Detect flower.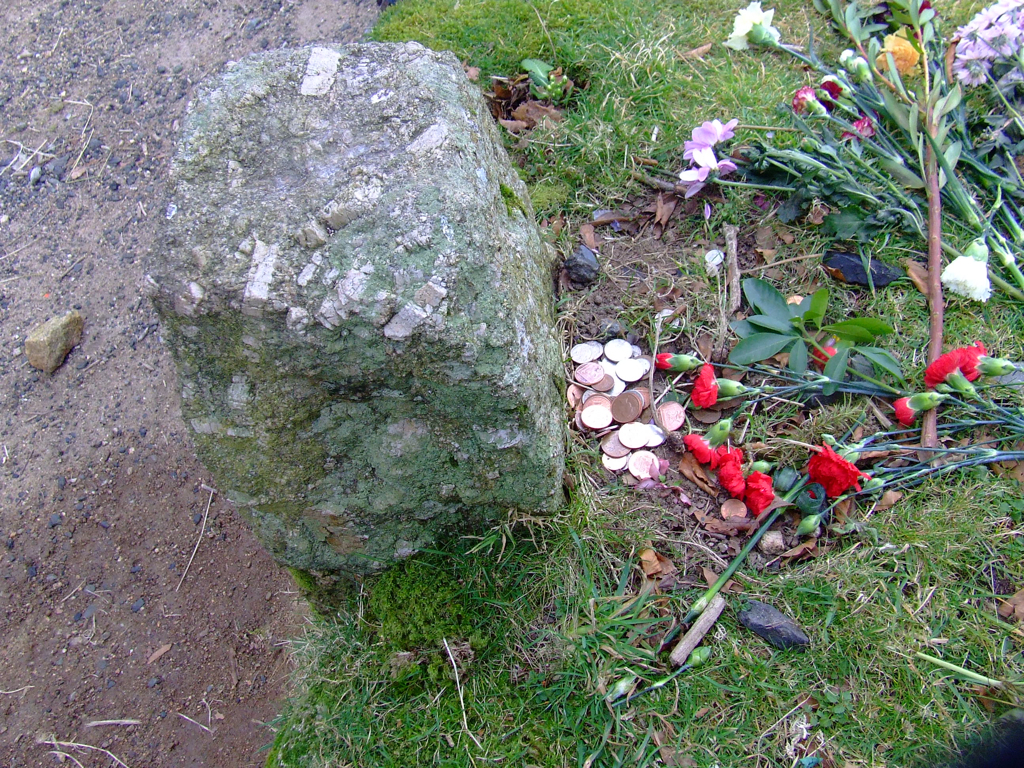
Detected at region(752, 469, 775, 511).
